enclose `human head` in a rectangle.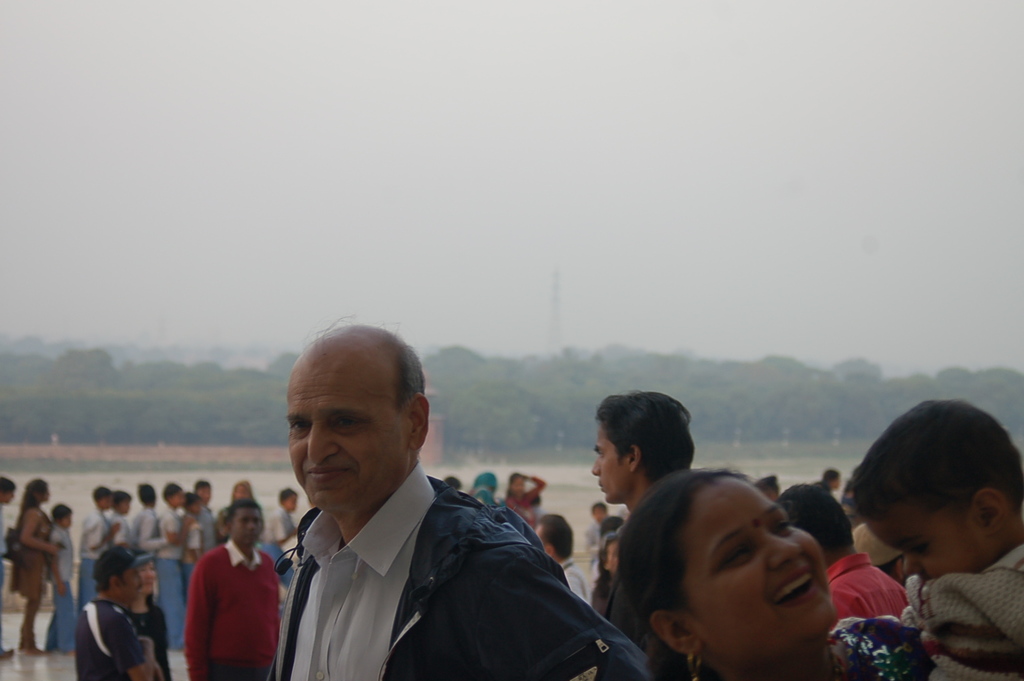
bbox=[50, 508, 76, 530].
